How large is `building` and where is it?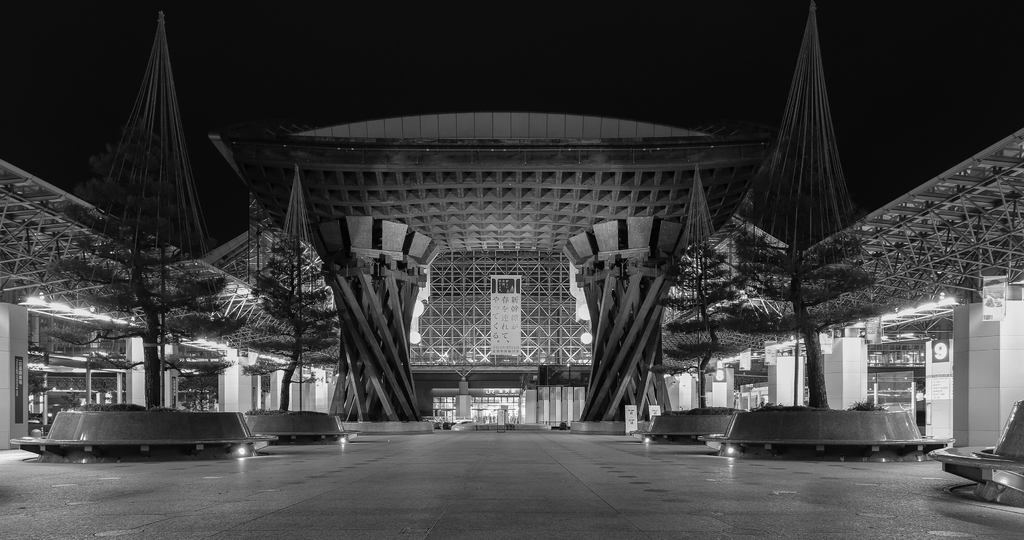
Bounding box: <box>0,107,1023,434</box>.
